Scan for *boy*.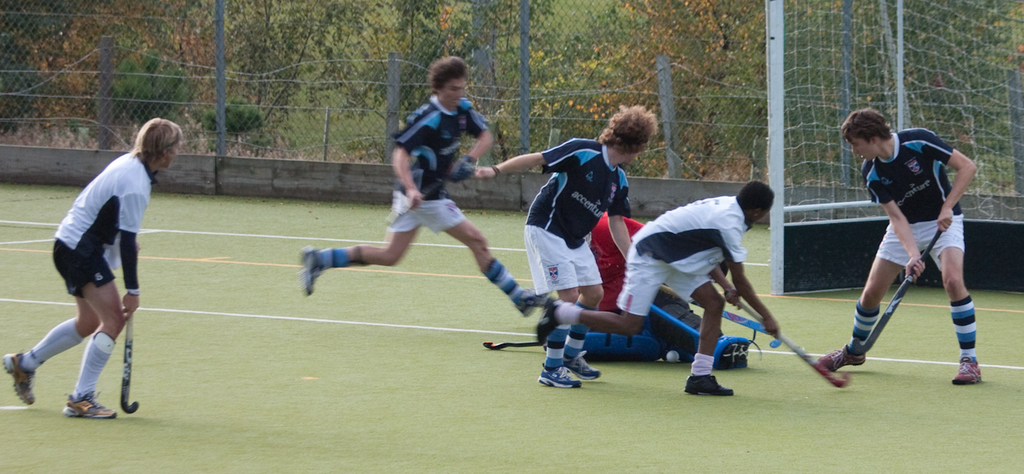
Scan result: <bbox>534, 184, 786, 396</bbox>.
